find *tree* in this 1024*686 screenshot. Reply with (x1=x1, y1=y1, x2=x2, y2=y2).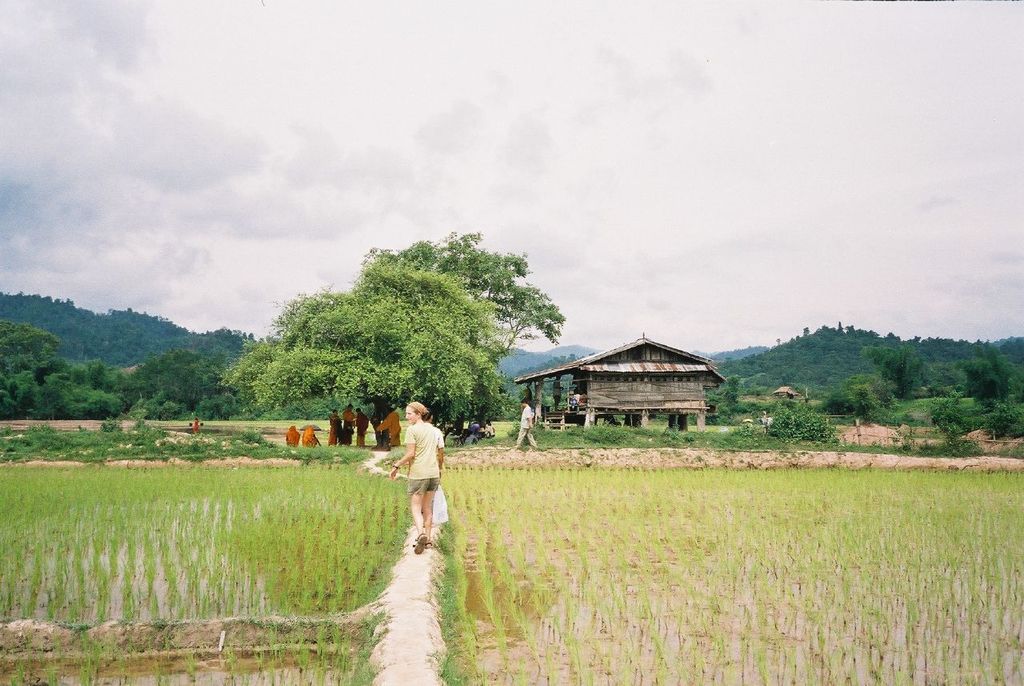
(x1=855, y1=344, x2=936, y2=397).
